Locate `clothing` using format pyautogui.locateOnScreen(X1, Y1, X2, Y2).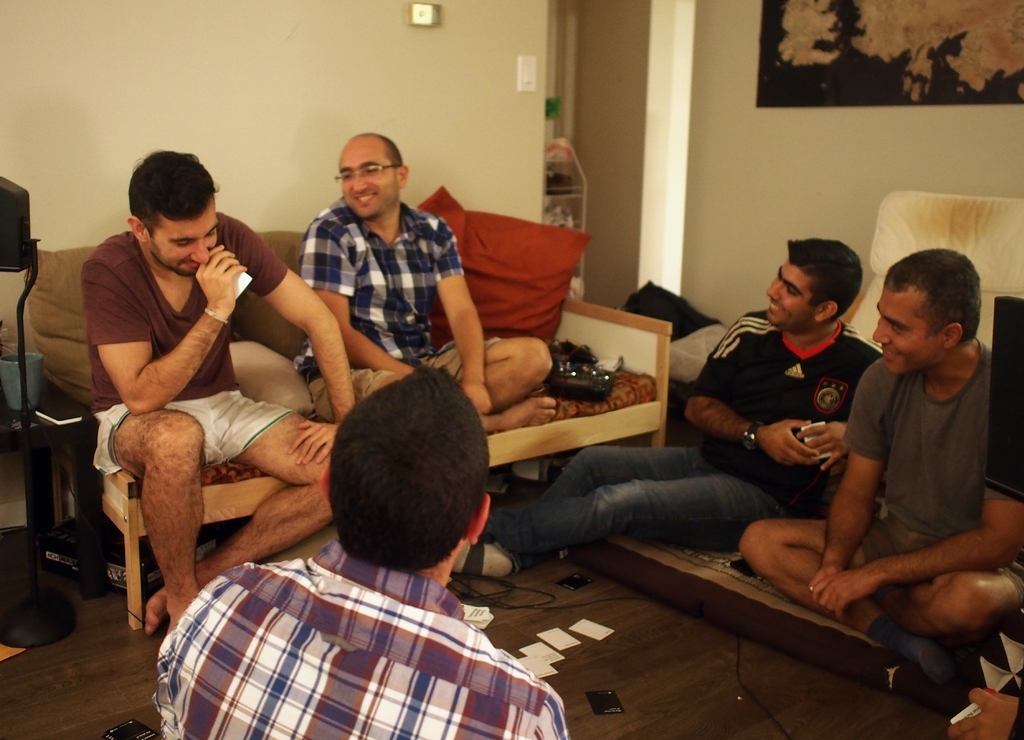
pyautogui.locateOnScreen(300, 196, 499, 422).
